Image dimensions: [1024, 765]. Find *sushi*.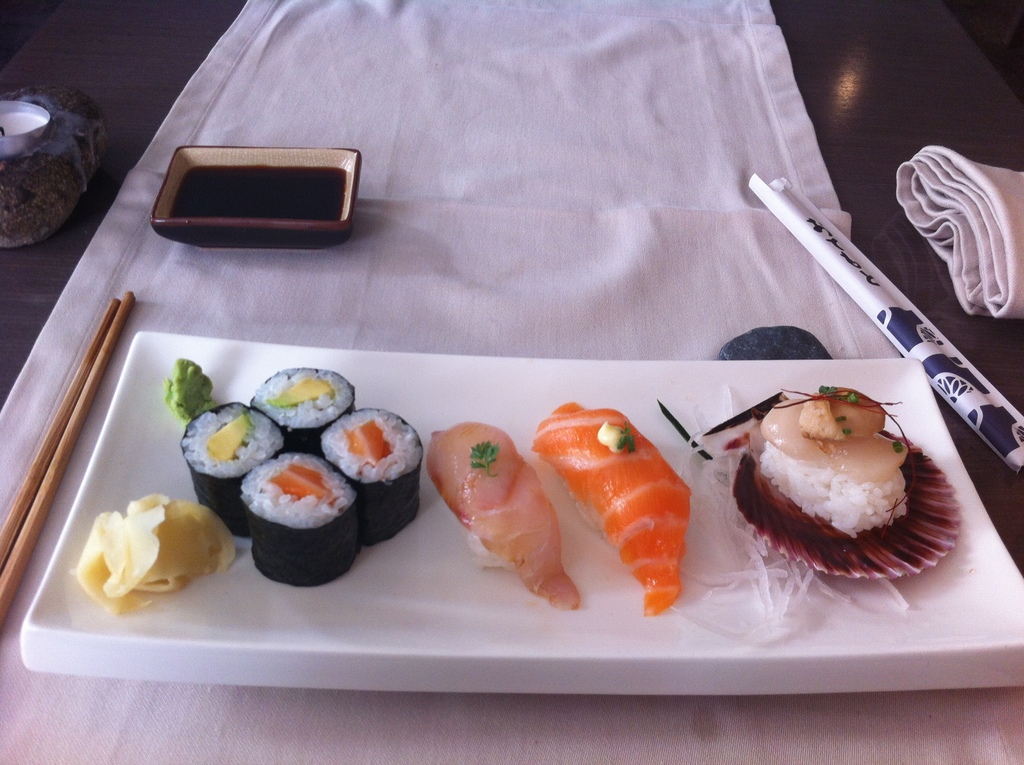
(left=242, top=450, right=359, bottom=581).
